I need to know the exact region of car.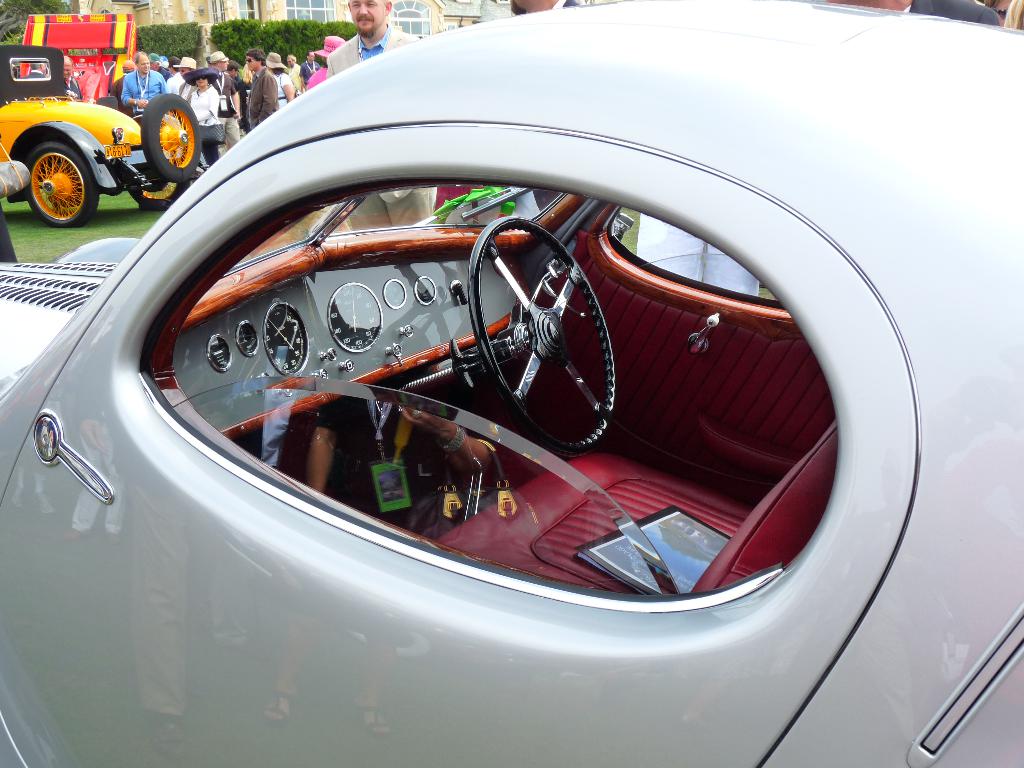
Region: 0 40 205 227.
